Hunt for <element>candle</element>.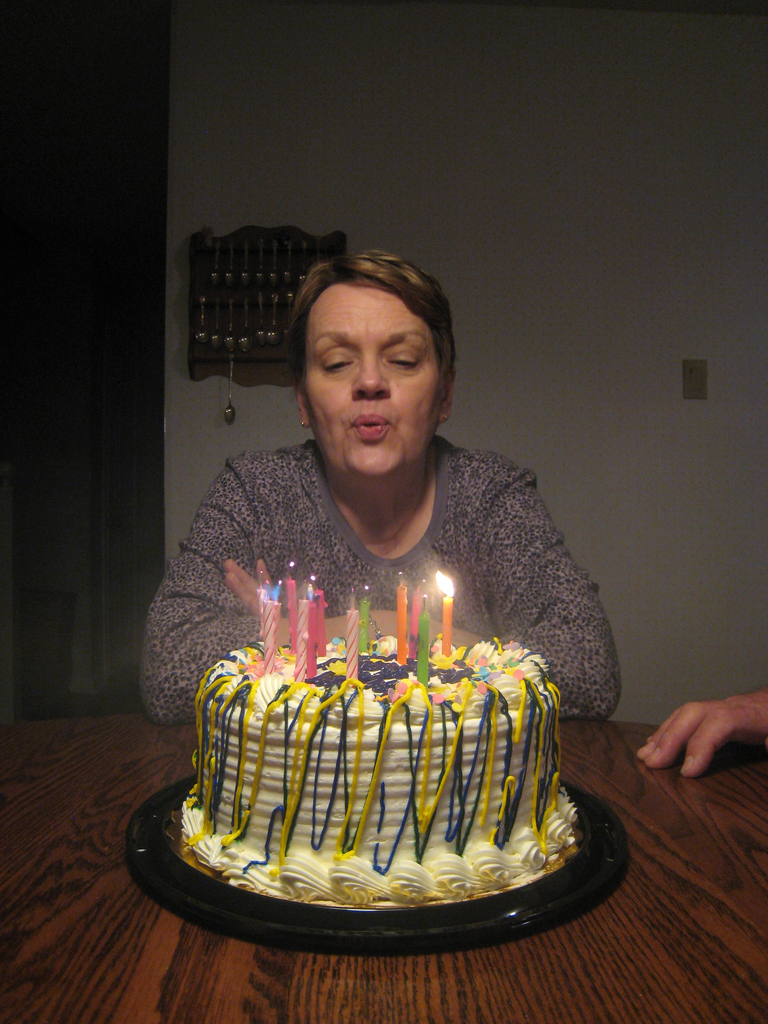
Hunted down at 396,561,403,664.
